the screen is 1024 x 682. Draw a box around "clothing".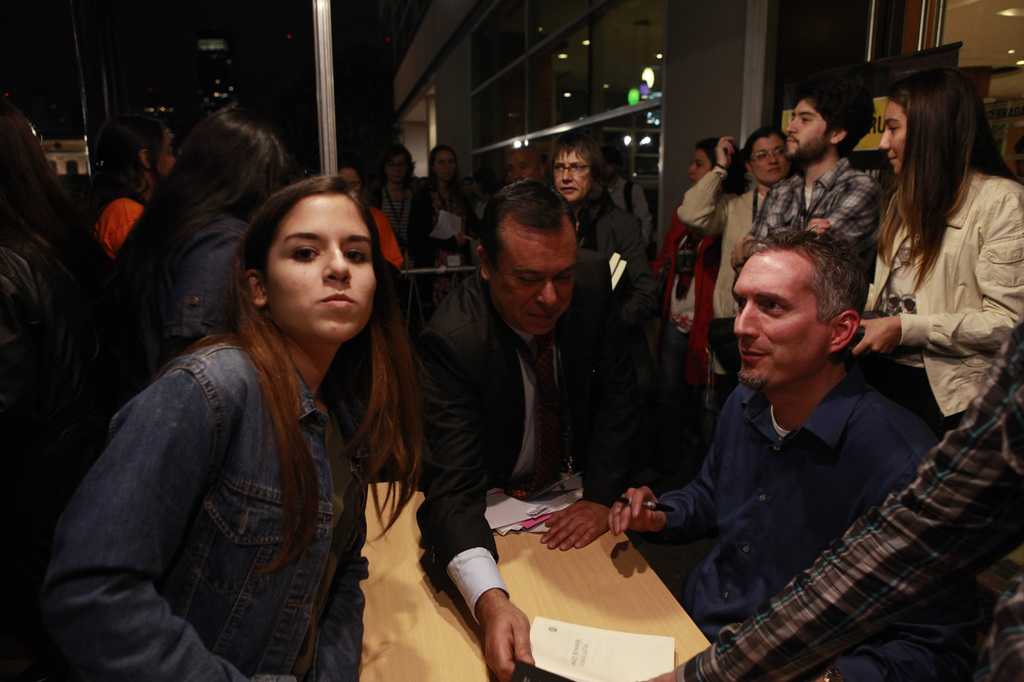
l=578, t=184, r=649, b=509.
